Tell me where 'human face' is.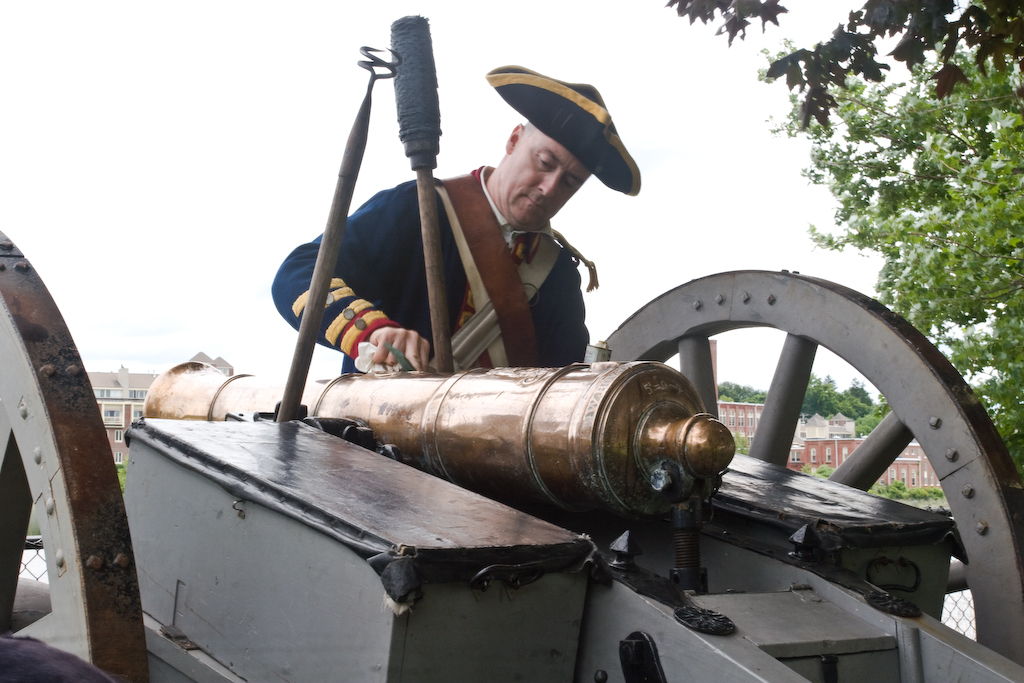
'human face' is at region(503, 128, 593, 225).
